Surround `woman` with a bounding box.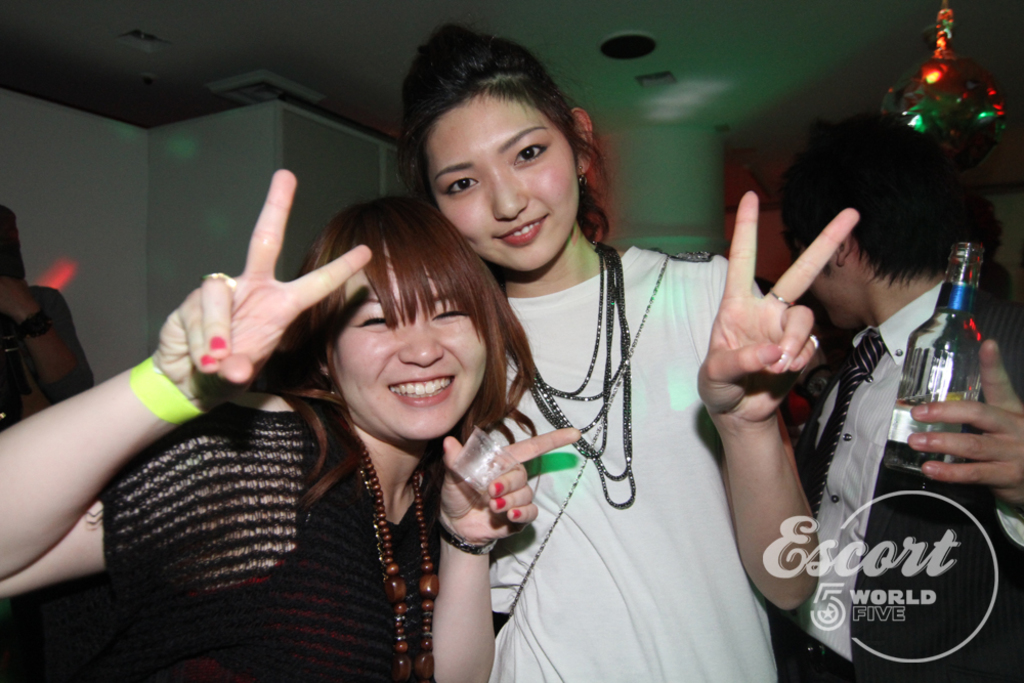
BBox(386, 14, 862, 682).
